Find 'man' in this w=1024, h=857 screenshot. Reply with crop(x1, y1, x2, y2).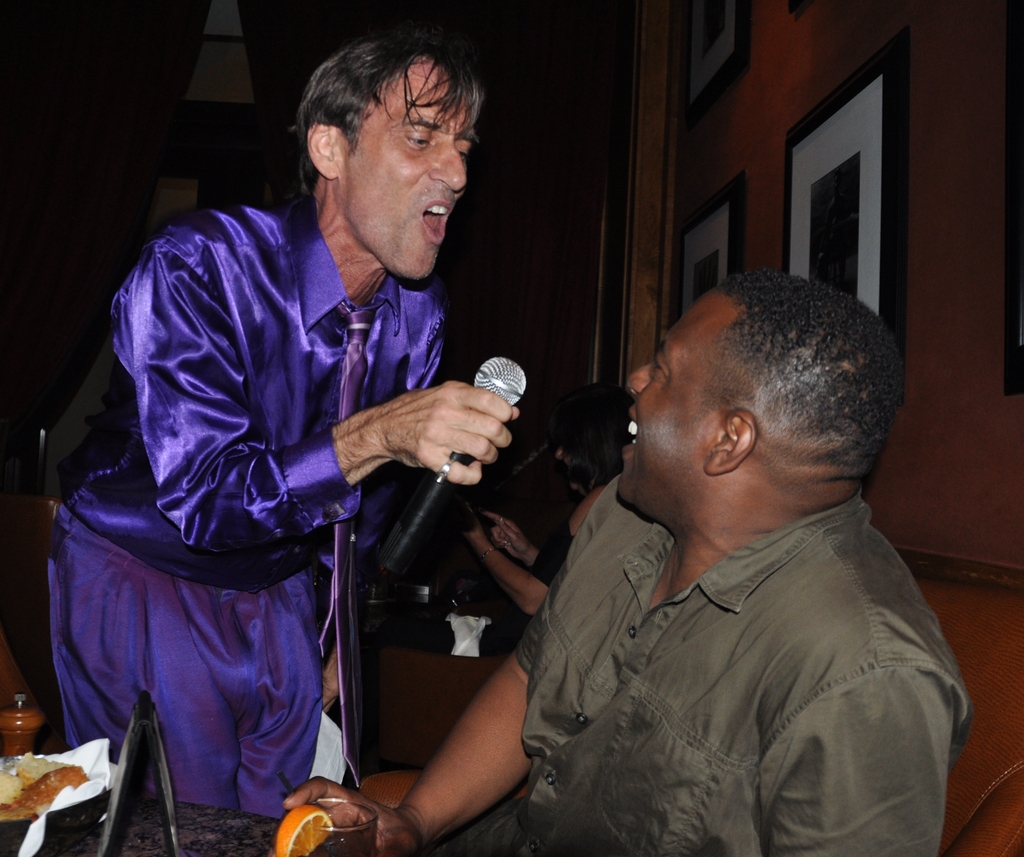
crop(279, 268, 973, 856).
